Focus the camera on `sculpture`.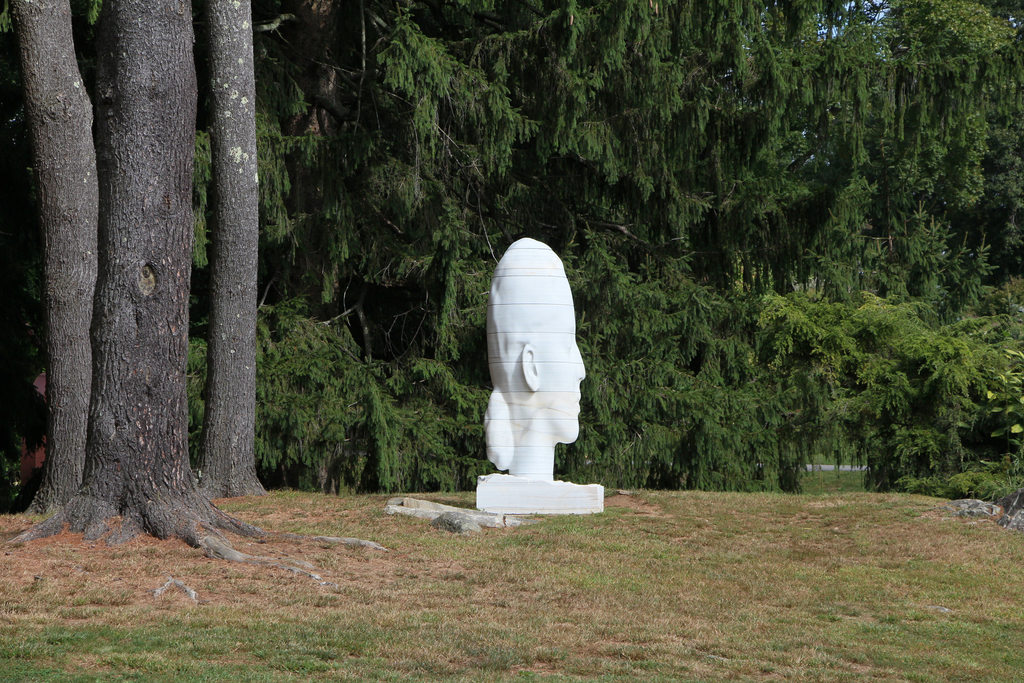
Focus region: l=484, t=236, r=588, b=483.
